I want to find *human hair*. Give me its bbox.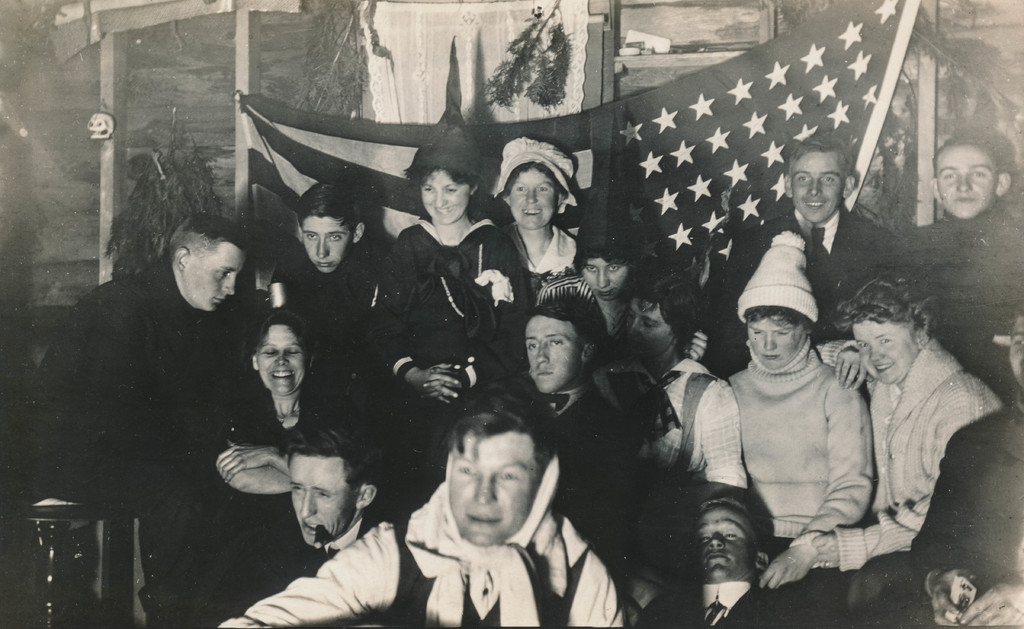
left=527, top=293, right=608, bottom=354.
